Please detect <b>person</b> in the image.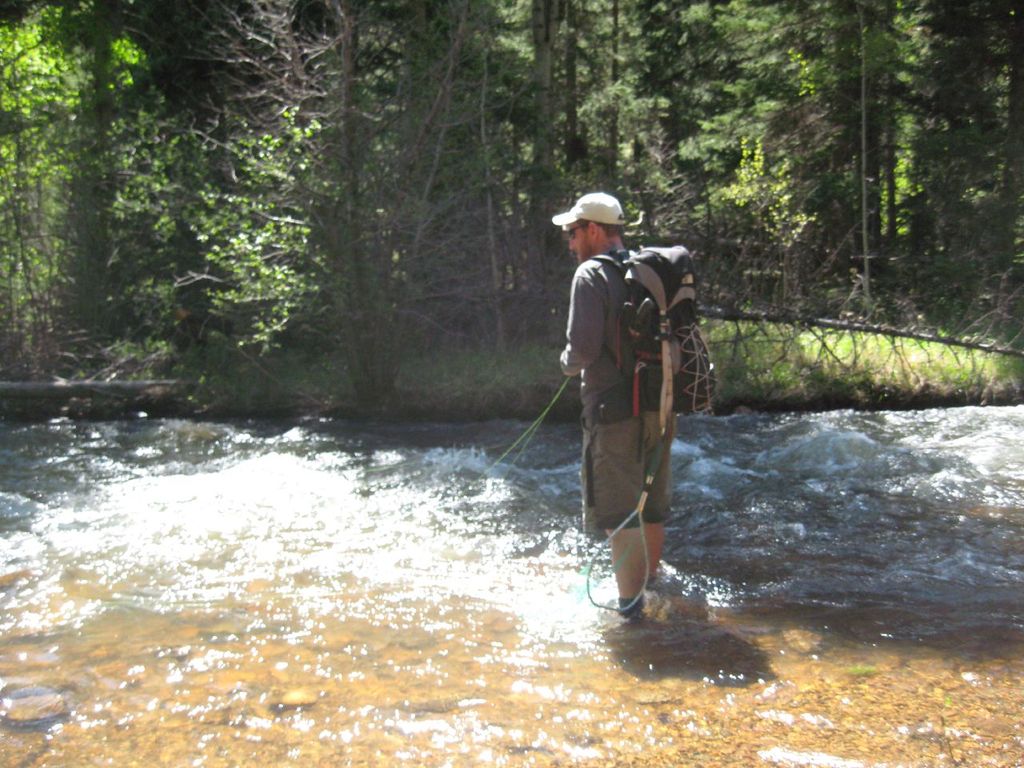
[x1=556, y1=197, x2=701, y2=622].
